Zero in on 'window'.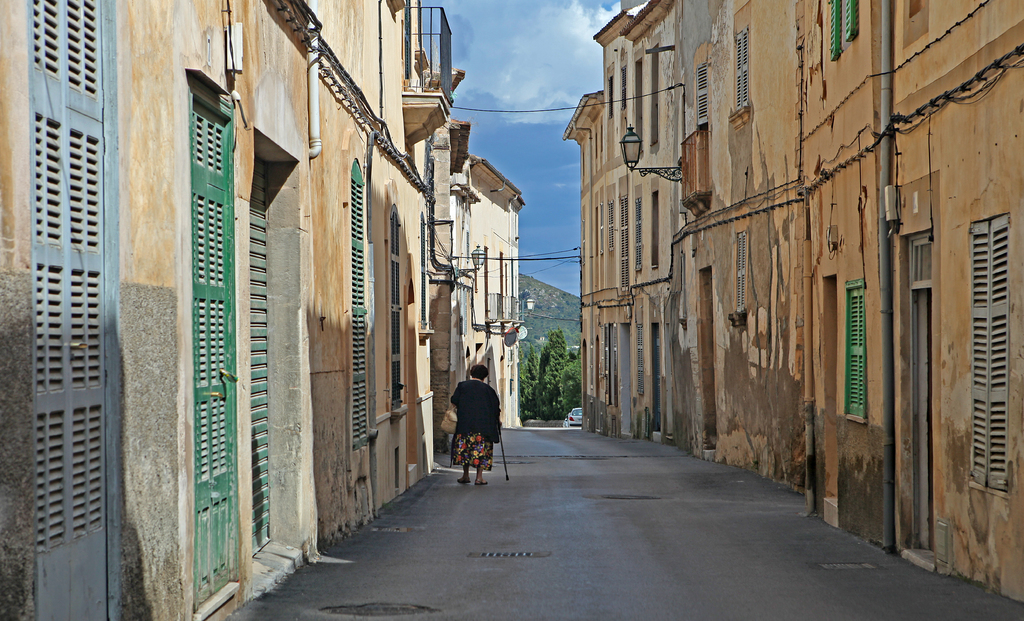
Zeroed in: <bbox>966, 207, 1012, 501</bbox>.
